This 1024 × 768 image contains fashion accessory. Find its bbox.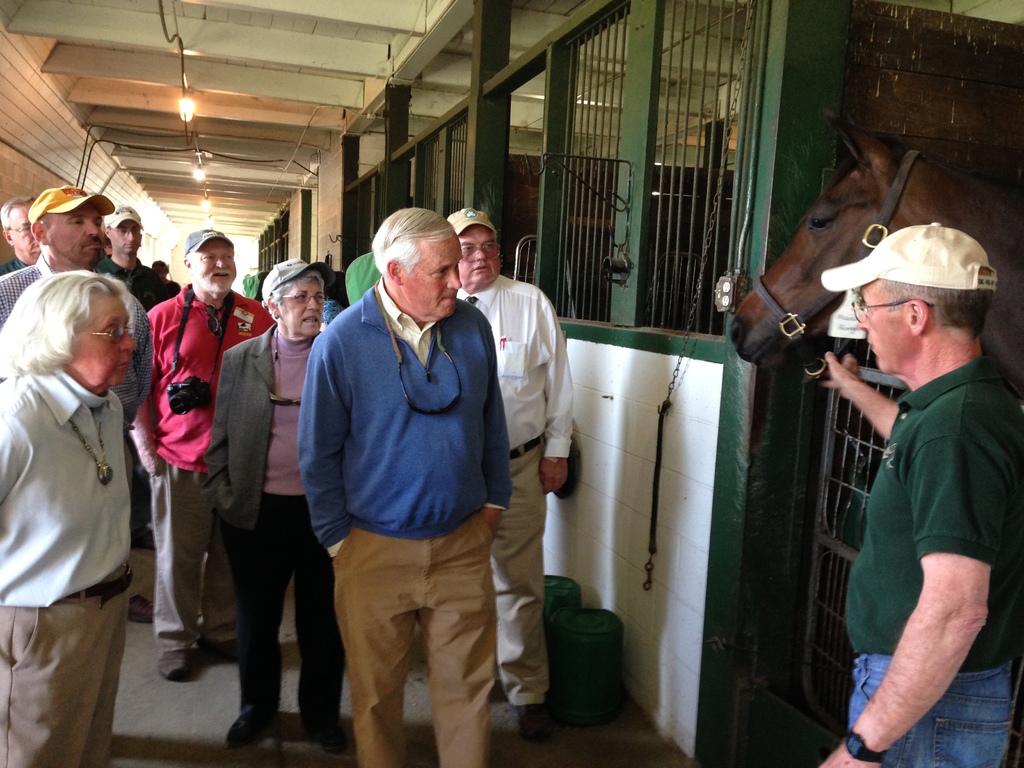
box(21, 184, 115, 224).
